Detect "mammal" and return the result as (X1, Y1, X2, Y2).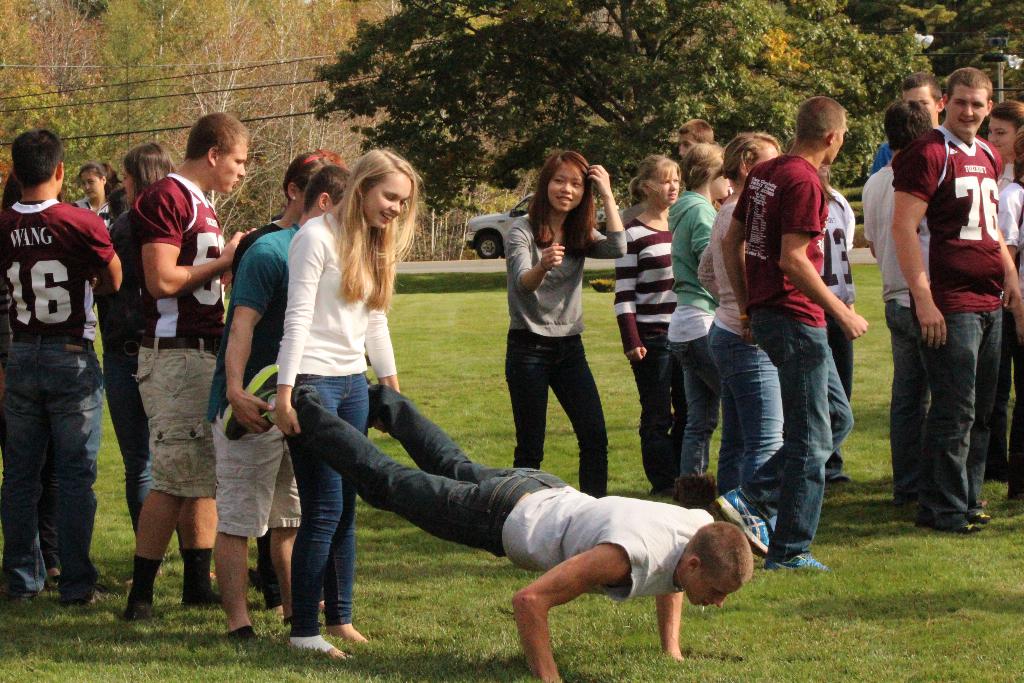
(271, 145, 424, 661).
